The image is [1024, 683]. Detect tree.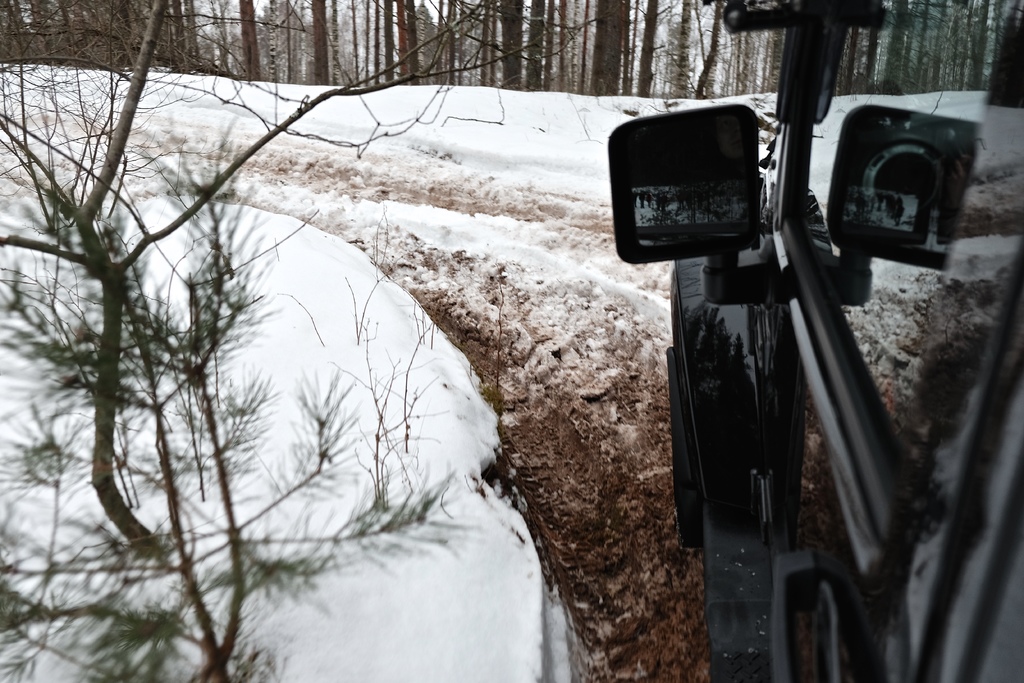
Detection: left=0, top=0, right=792, bottom=682.
